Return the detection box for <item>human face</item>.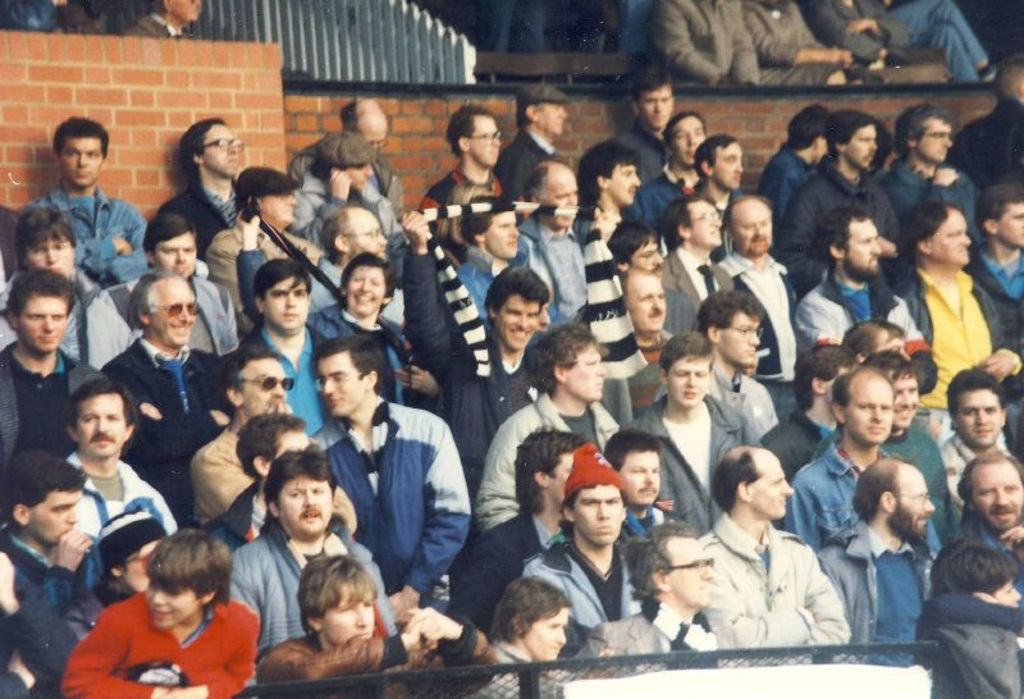
[left=997, top=557, right=1023, bottom=604].
